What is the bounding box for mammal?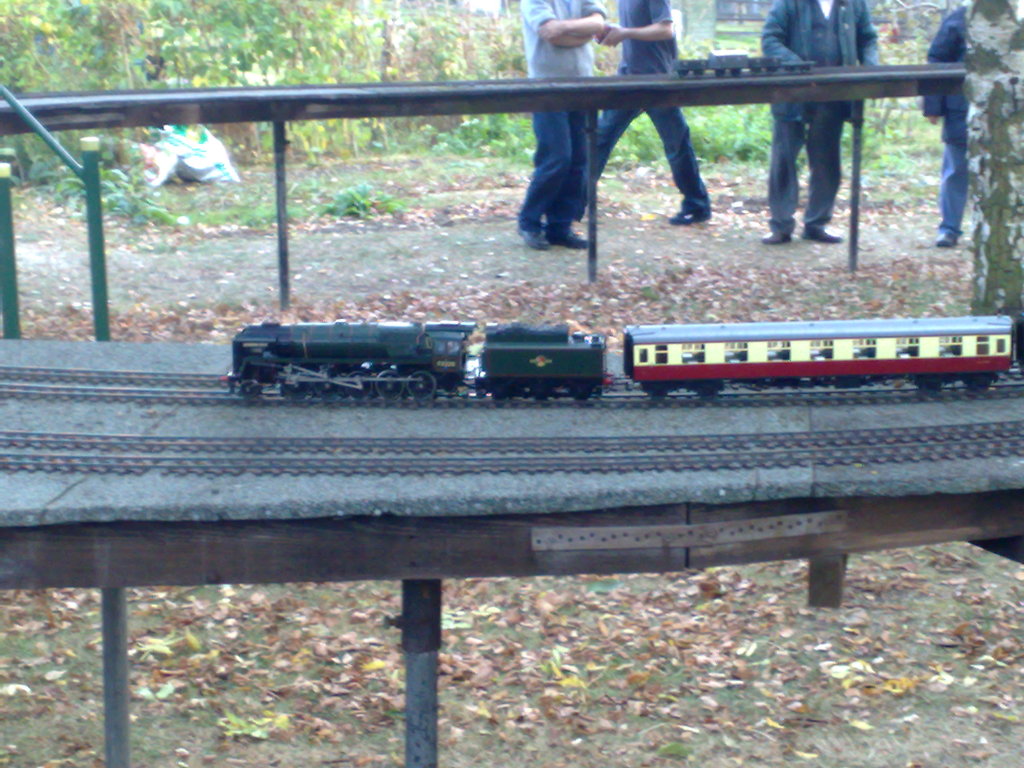
locate(505, 0, 590, 257).
